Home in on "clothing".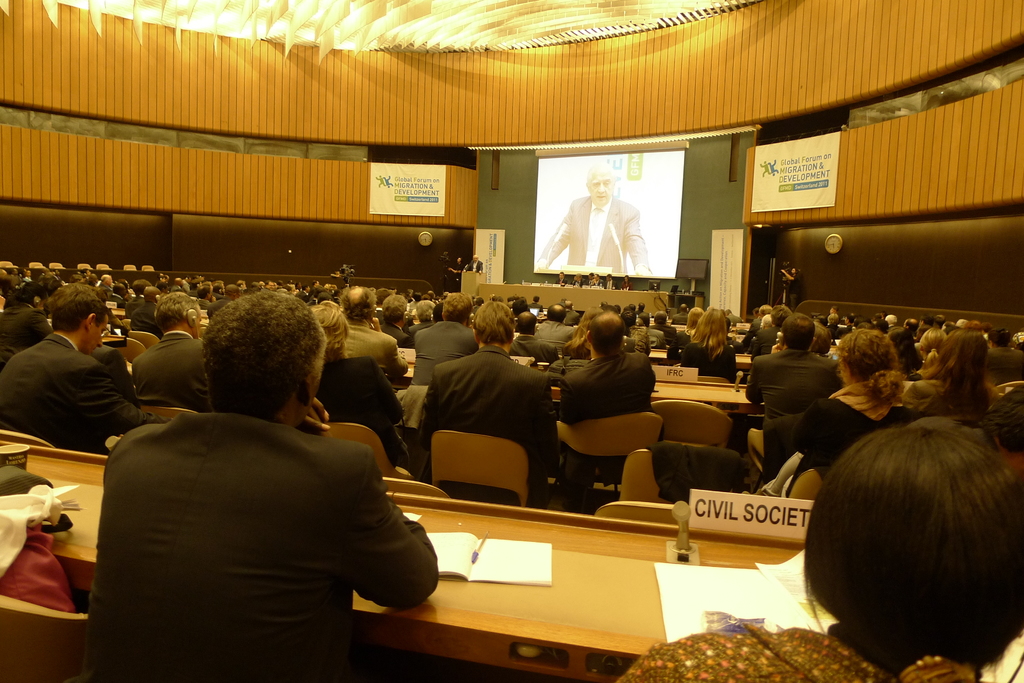
Homed in at box(127, 329, 212, 415).
